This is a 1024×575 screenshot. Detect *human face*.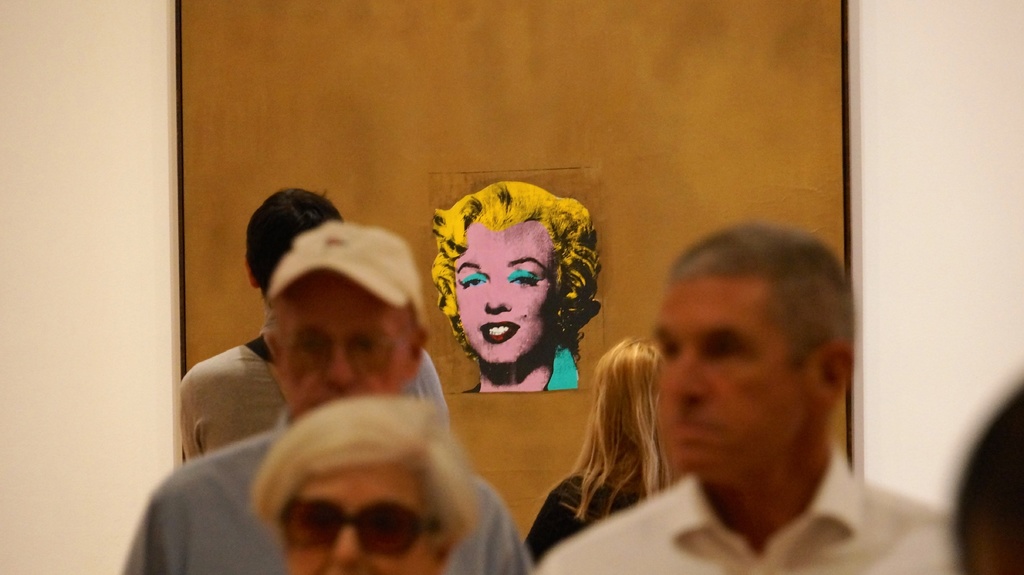
[649,271,822,477].
